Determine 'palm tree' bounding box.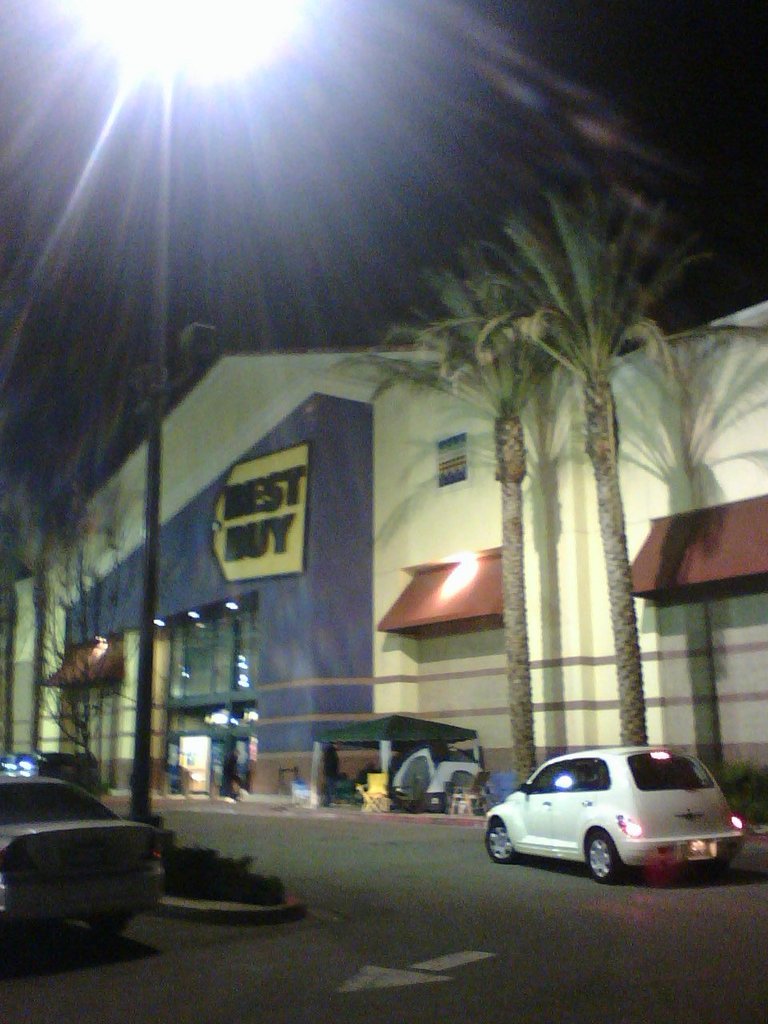
Determined: {"left": 418, "top": 157, "right": 703, "bottom": 730}.
